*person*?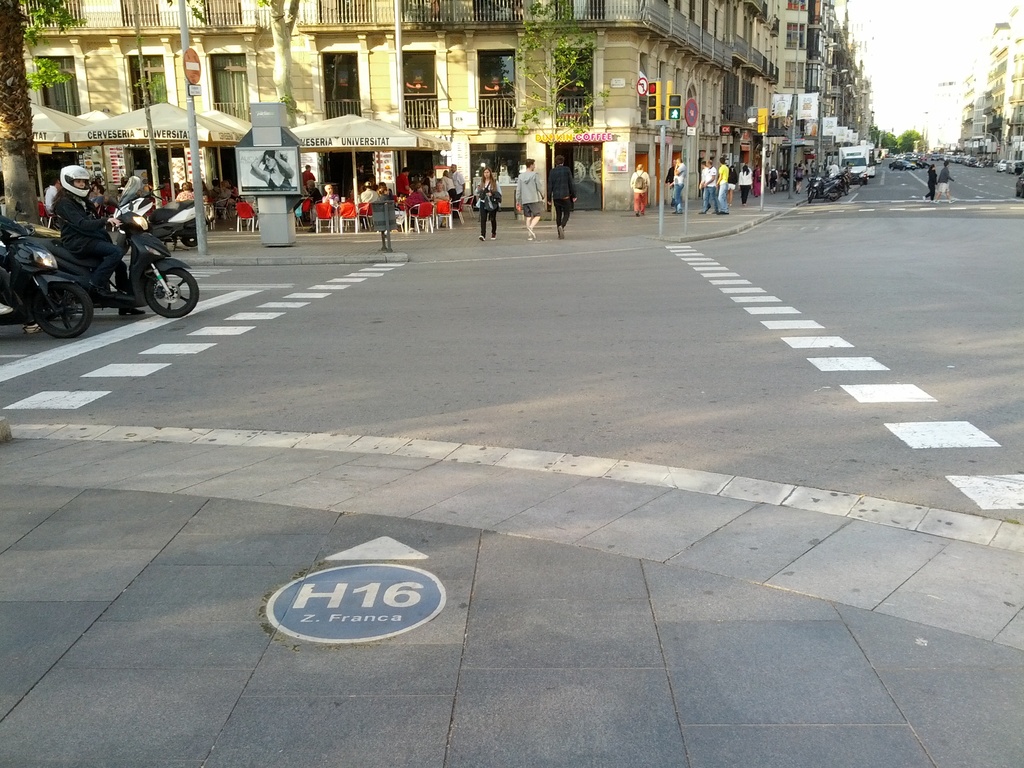
locate(700, 163, 718, 214)
